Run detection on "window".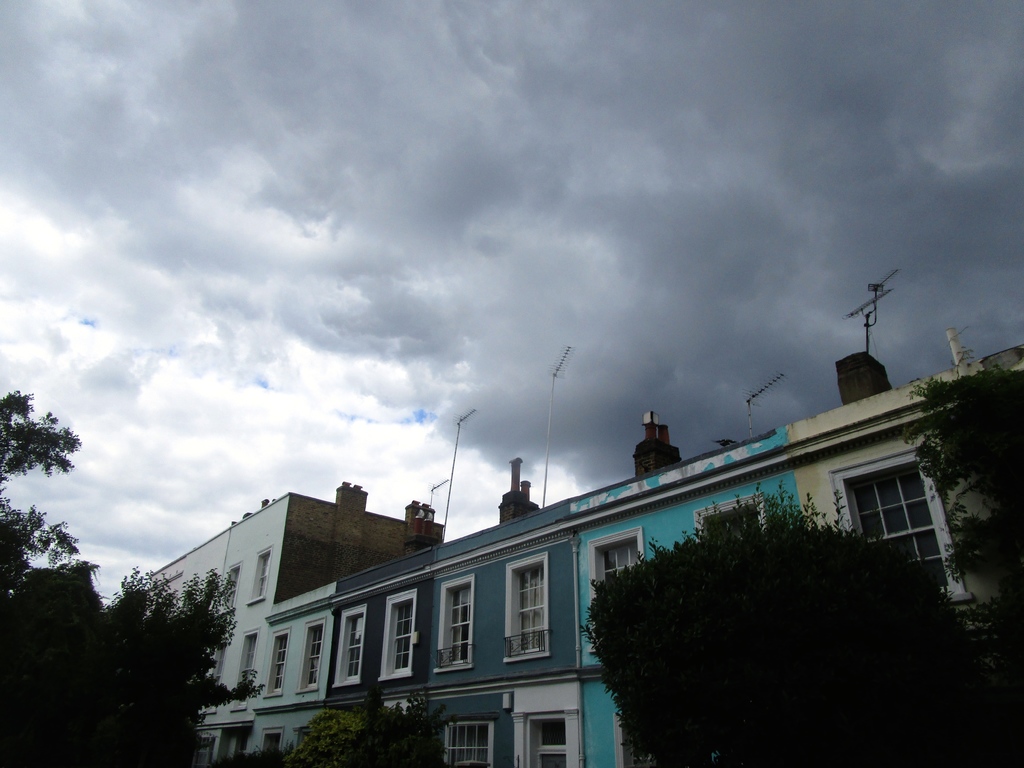
Result: box(379, 590, 416, 680).
